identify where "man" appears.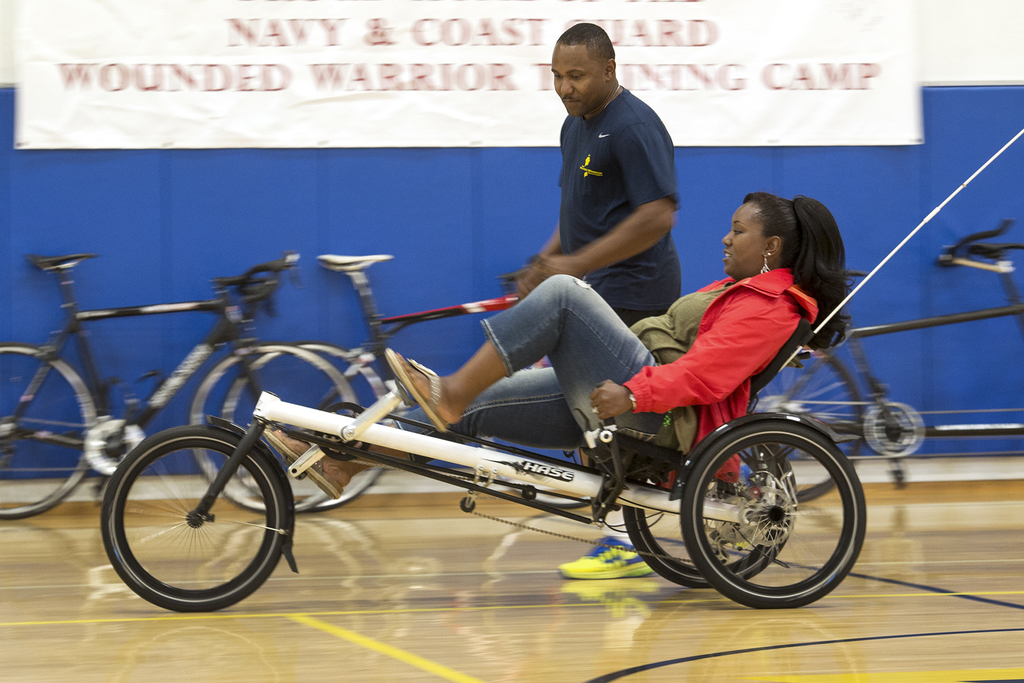
Appears at Rect(499, 18, 682, 582).
